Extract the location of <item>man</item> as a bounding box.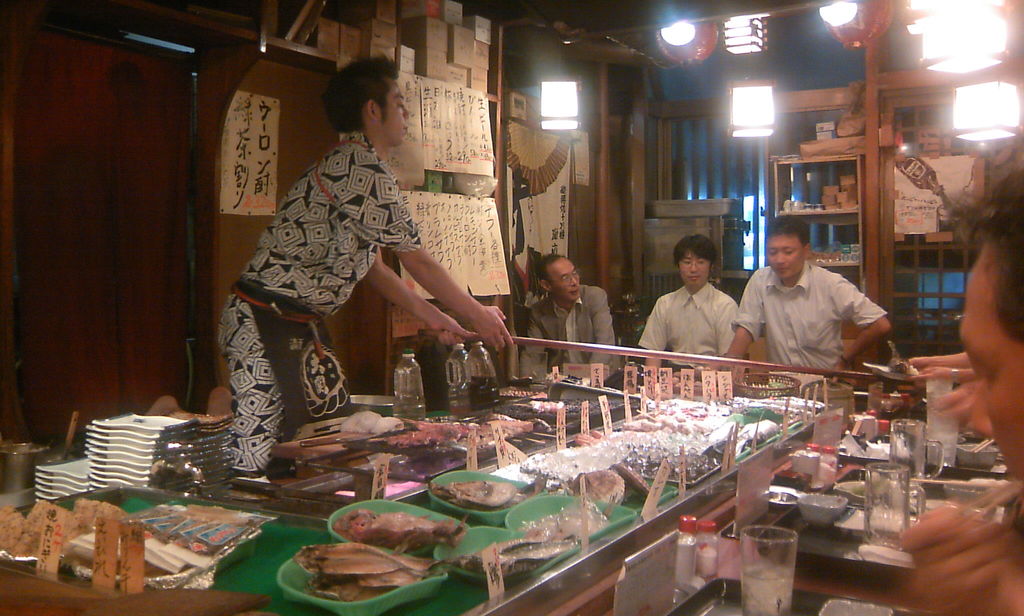
(132,49,519,483).
